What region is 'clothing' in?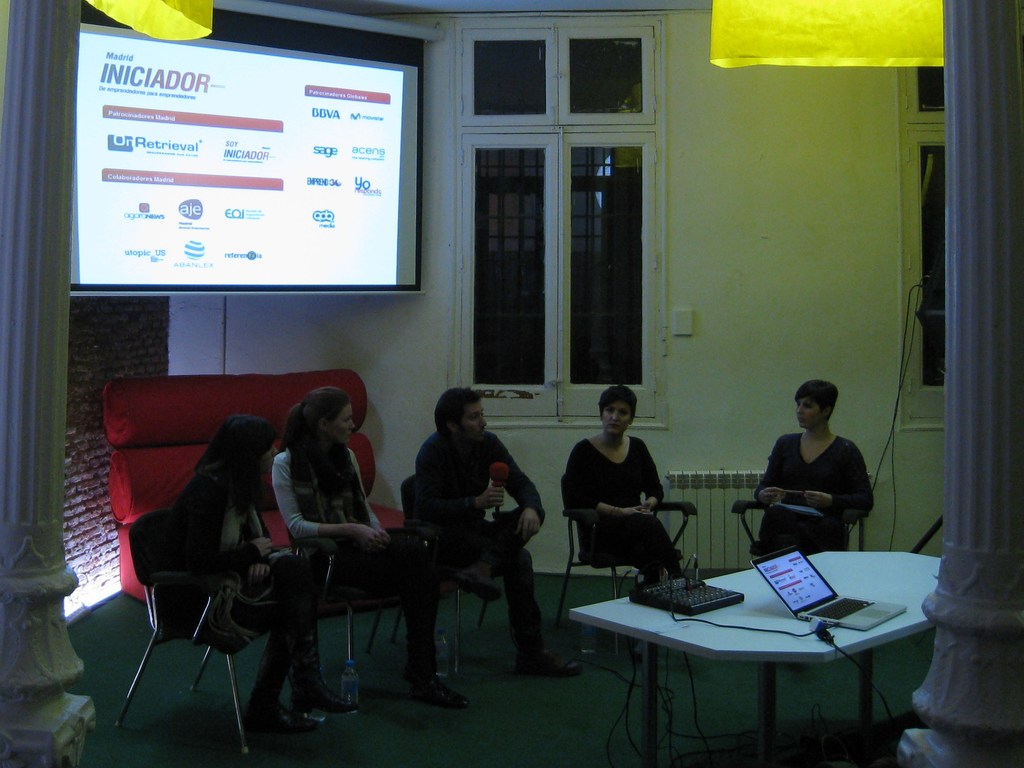
268, 444, 442, 682.
